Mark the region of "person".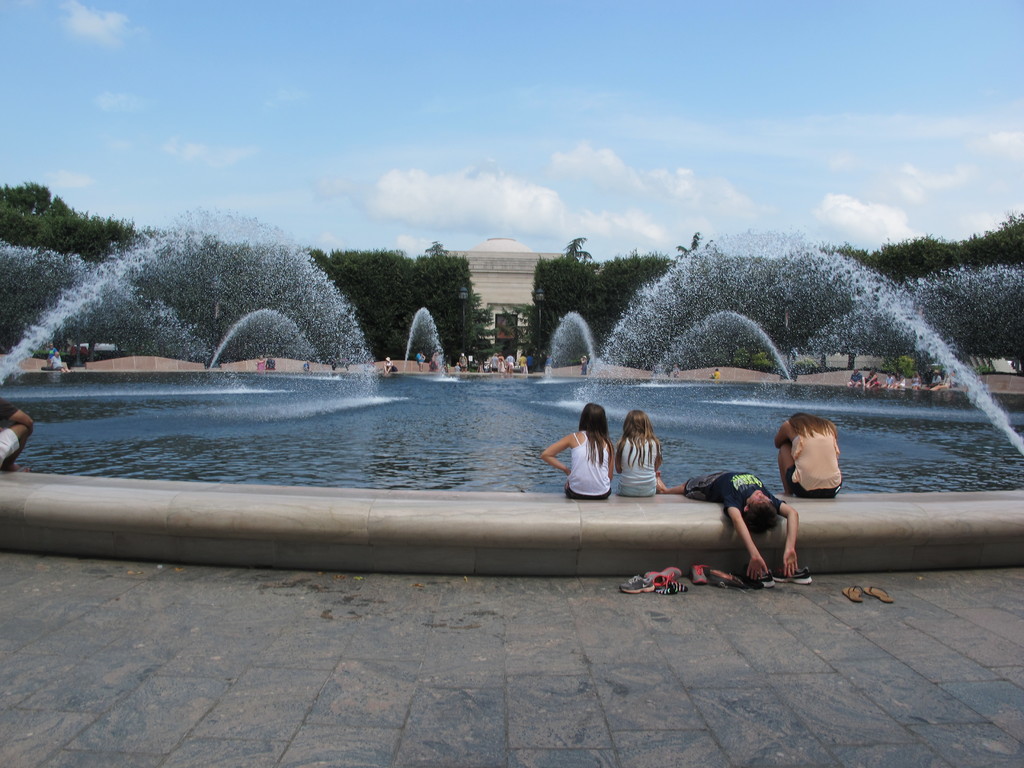
Region: left=657, top=472, right=799, bottom=584.
